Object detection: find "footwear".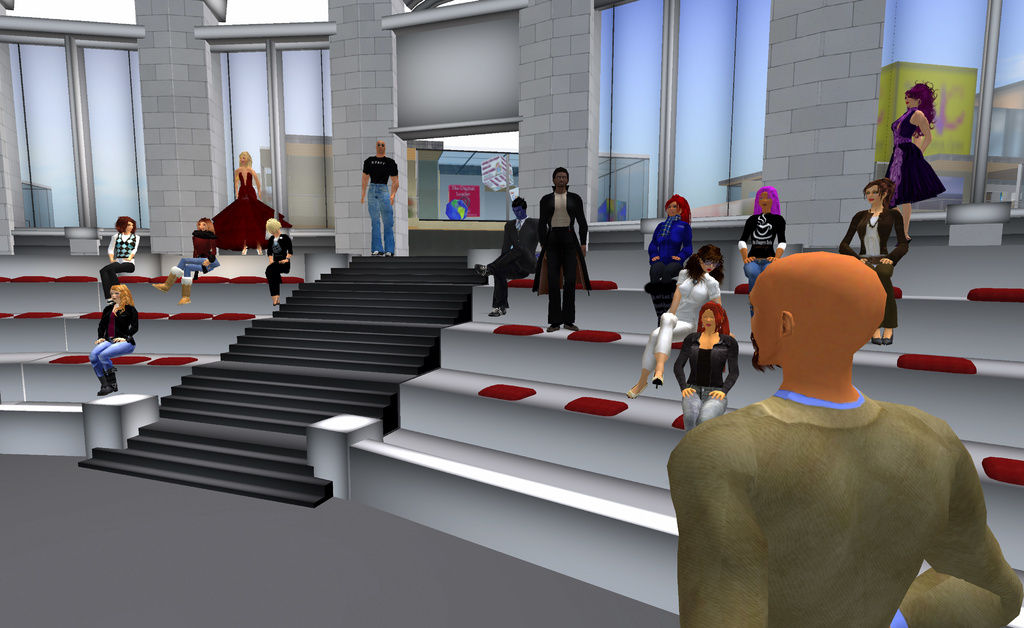
select_region(371, 250, 386, 255).
